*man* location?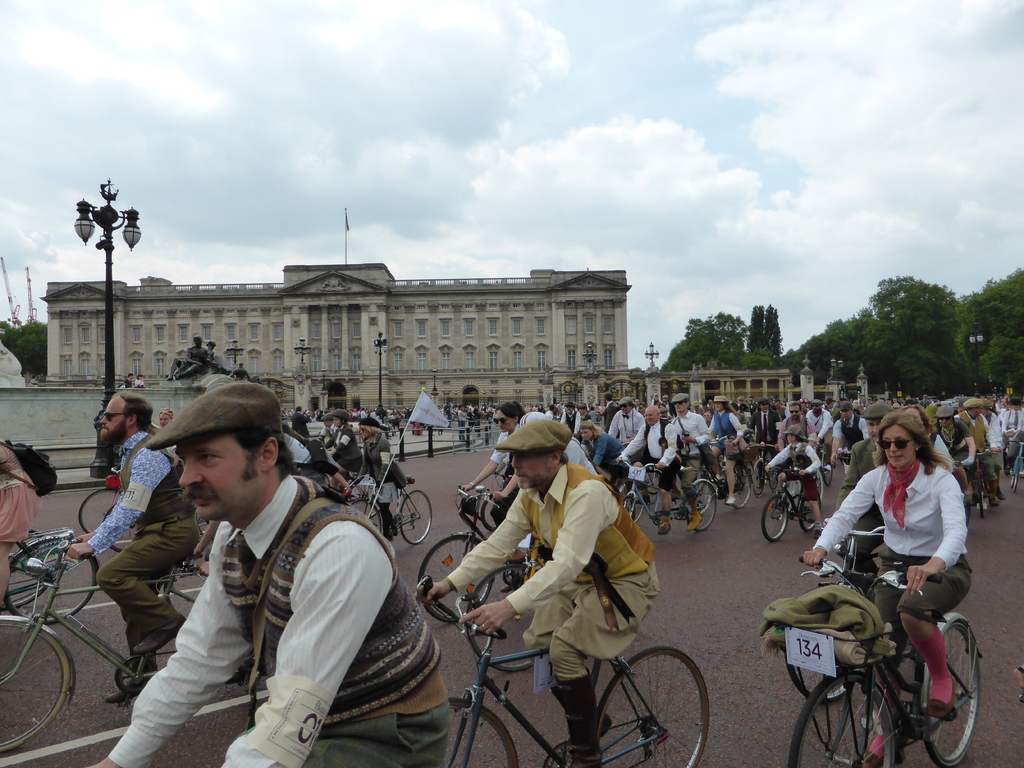
{"x1": 836, "y1": 397, "x2": 894, "y2": 598}
